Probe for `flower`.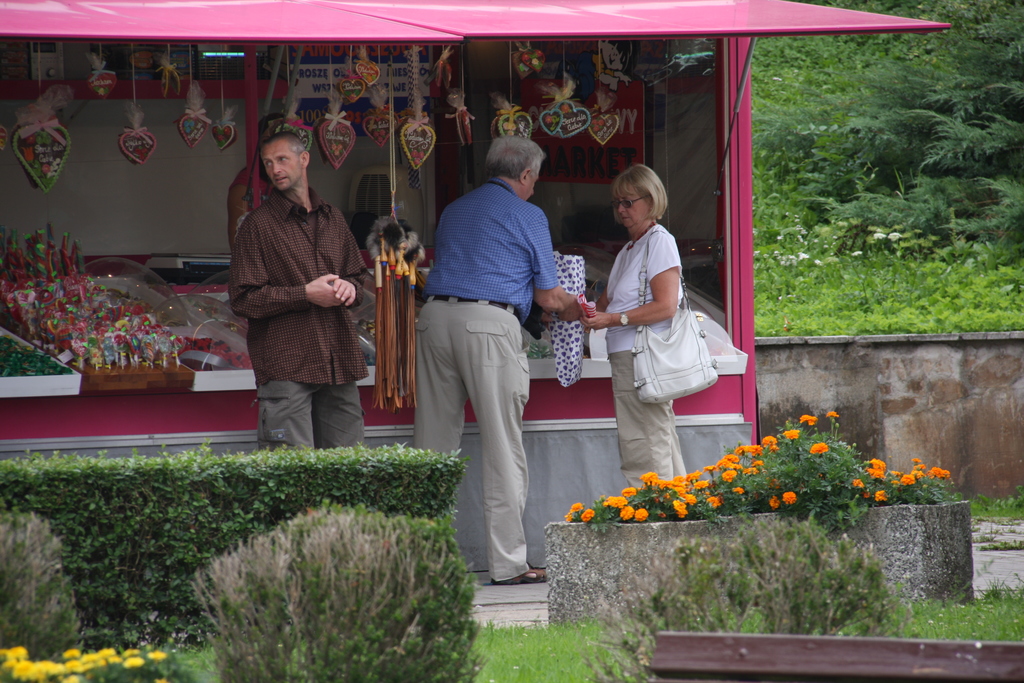
Probe result: 797/413/815/425.
